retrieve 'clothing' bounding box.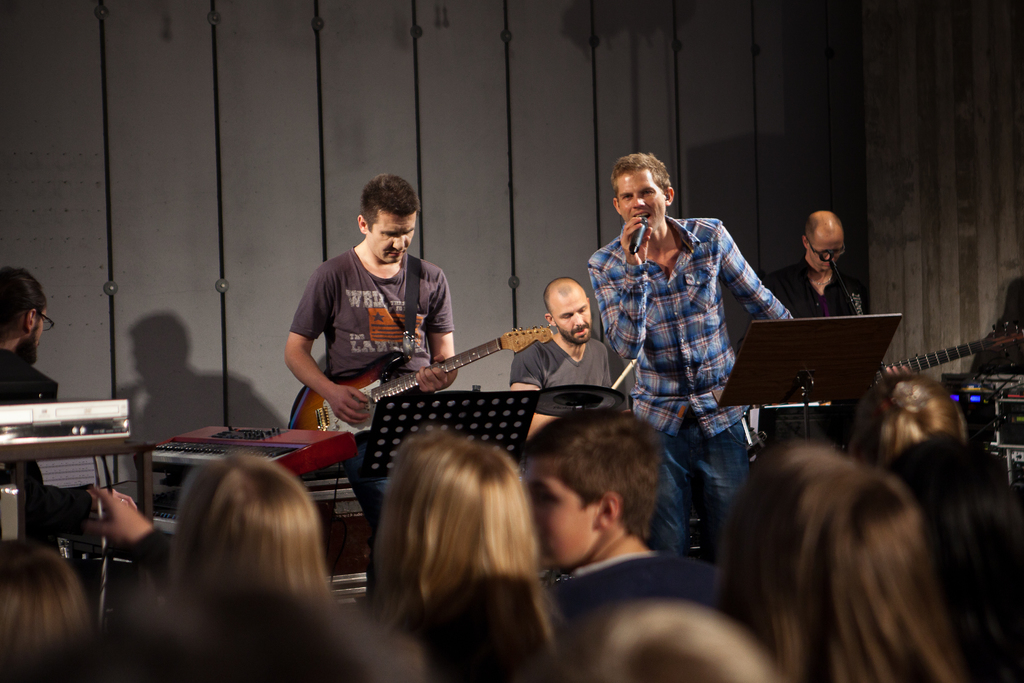
Bounding box: bbox=[298, 243, 452, 554].
